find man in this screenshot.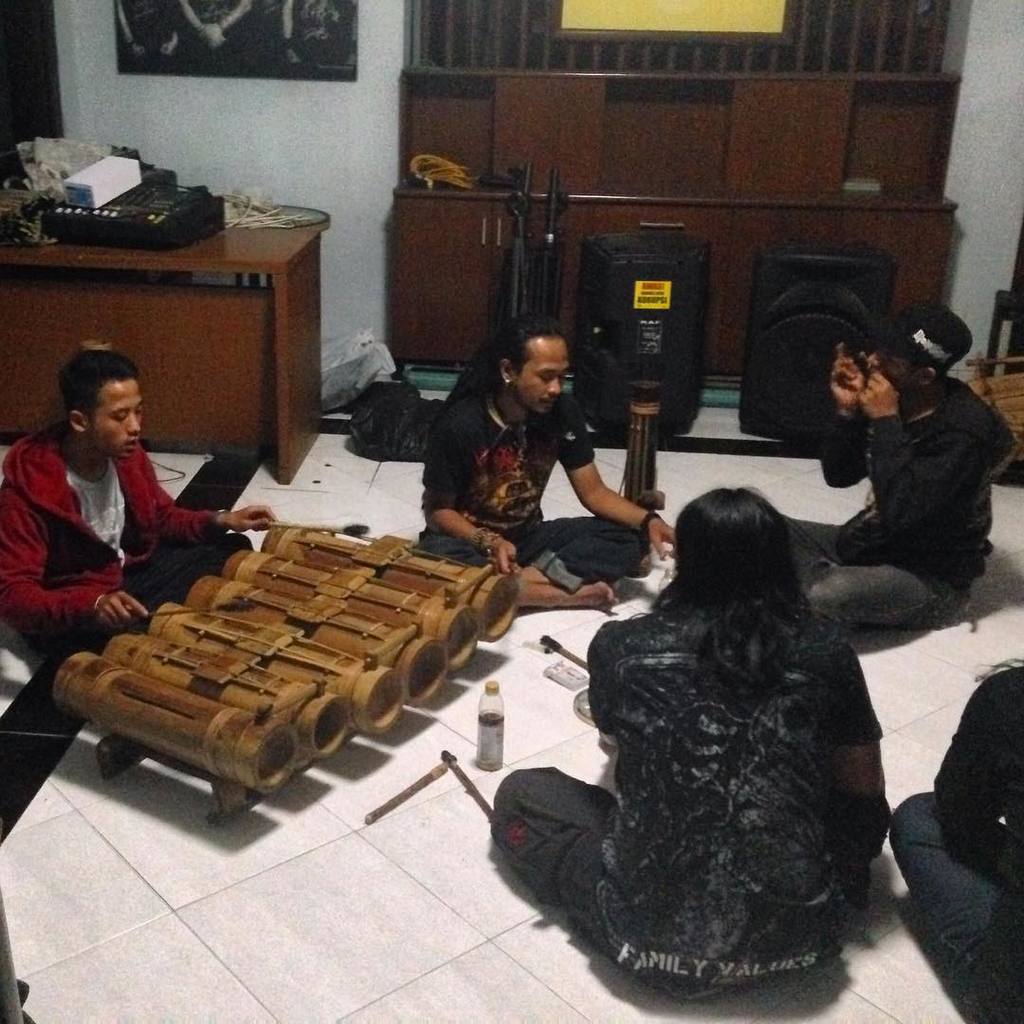
The bounding box for man is 423, 306, 680, 615.
